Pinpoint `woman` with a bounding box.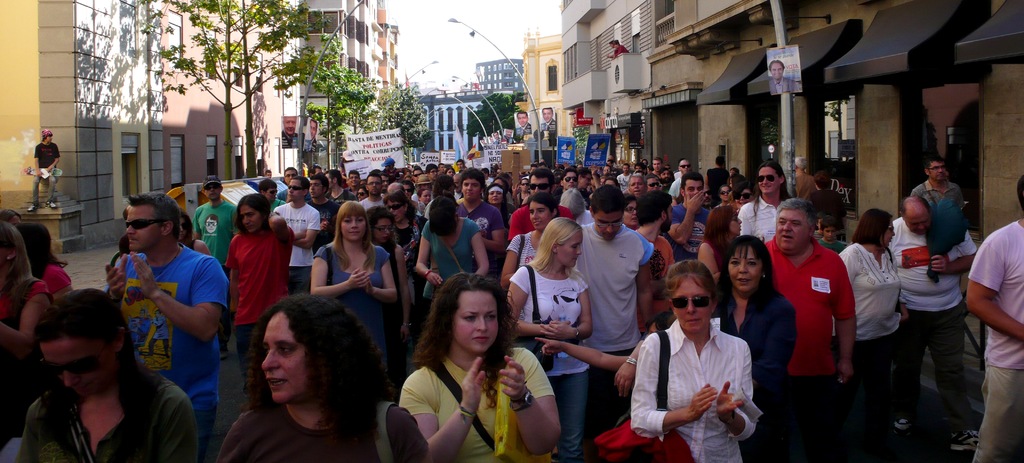
box(364, 206, 413, 400).
